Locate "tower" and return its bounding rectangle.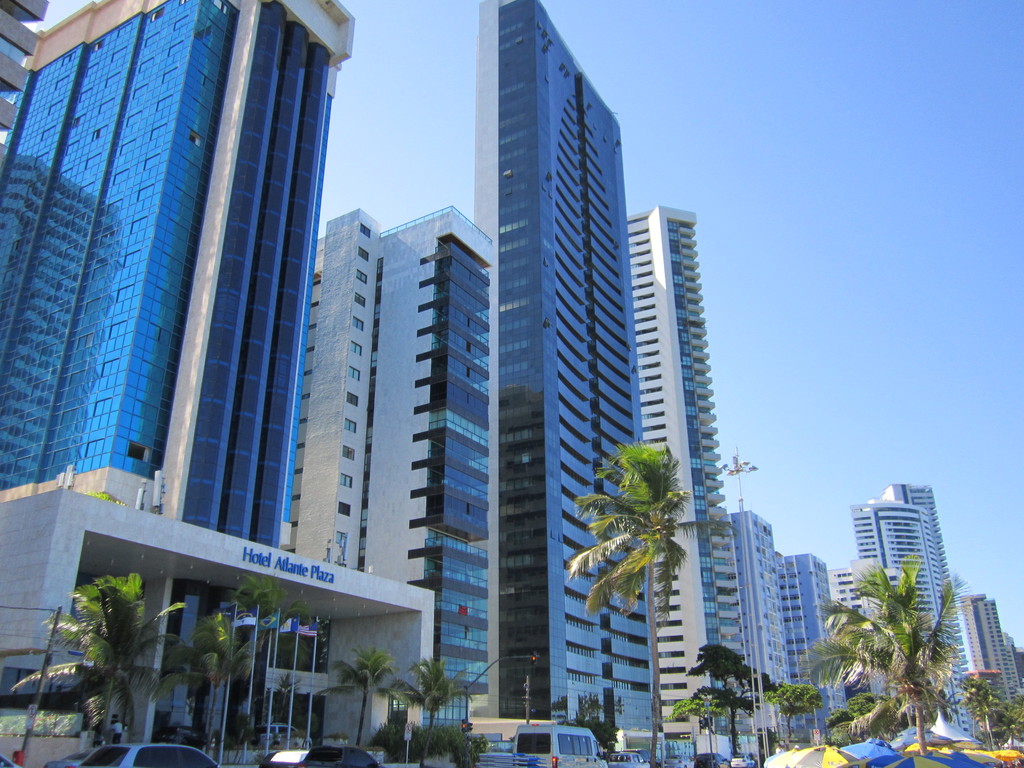
<box>960,596,1023,753</box>.
